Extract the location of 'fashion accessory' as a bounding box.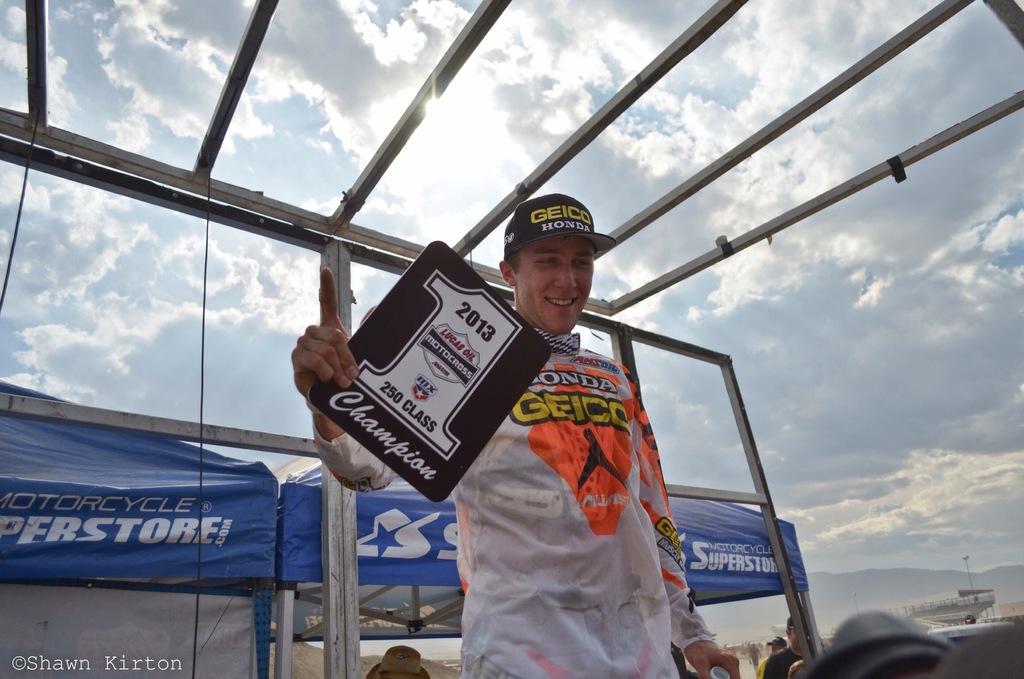
bbox=[502, 191, 622, 258].
